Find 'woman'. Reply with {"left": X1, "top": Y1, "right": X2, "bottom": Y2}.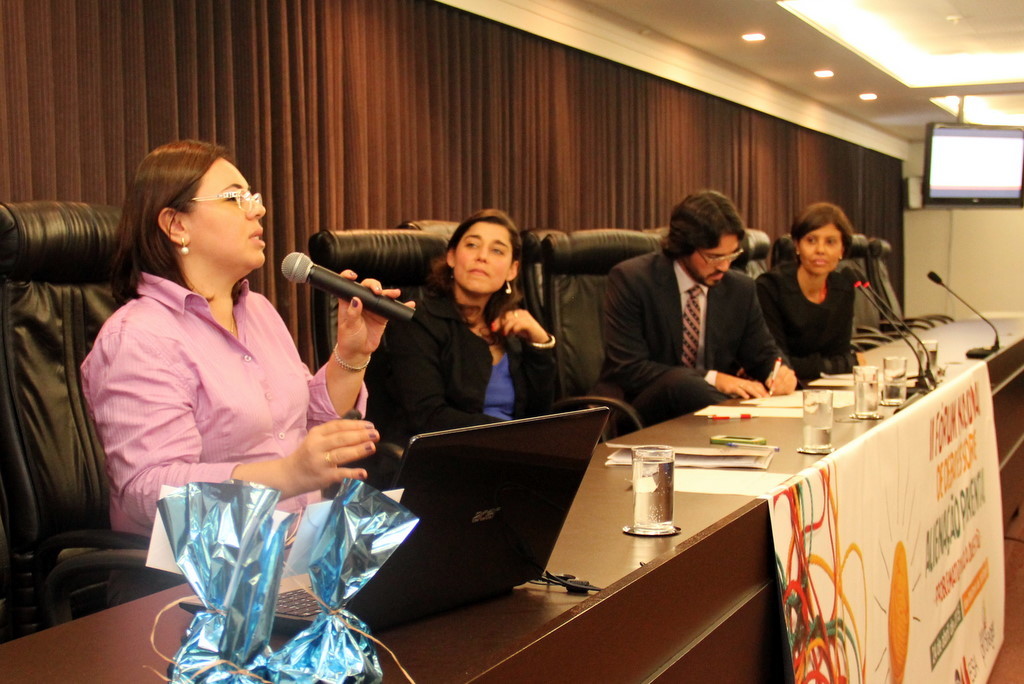
{"left": 762, "top": 197, "right": 881, "bottom": 398}.
